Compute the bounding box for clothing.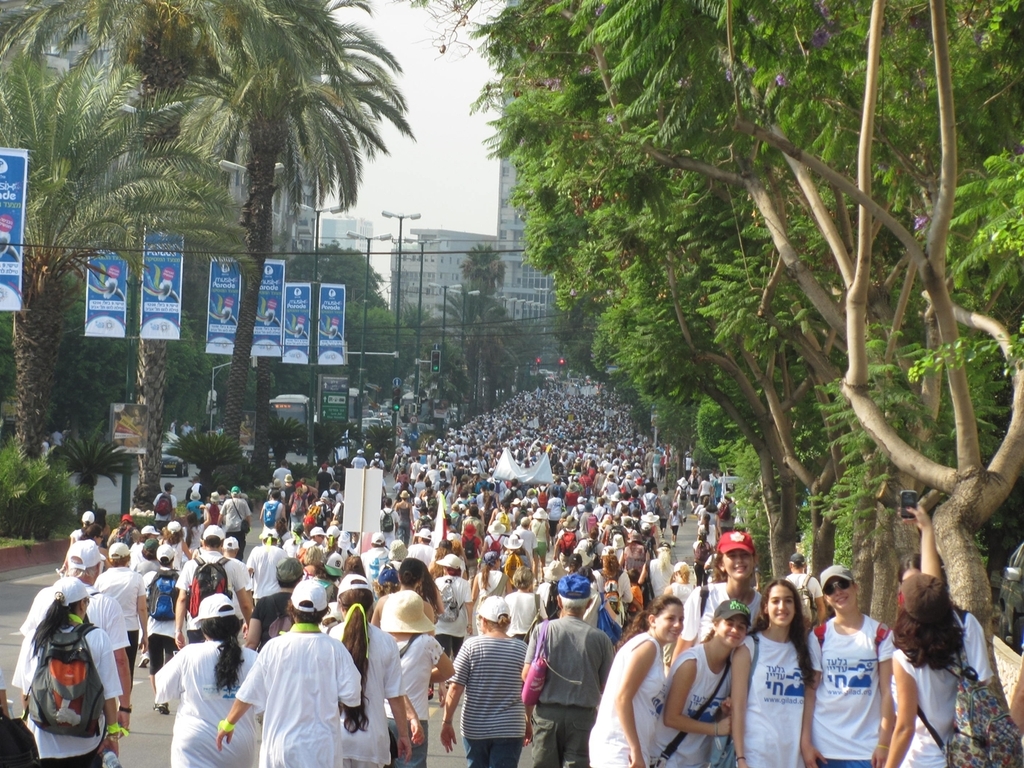
box=[707, 524, 715, 544].
